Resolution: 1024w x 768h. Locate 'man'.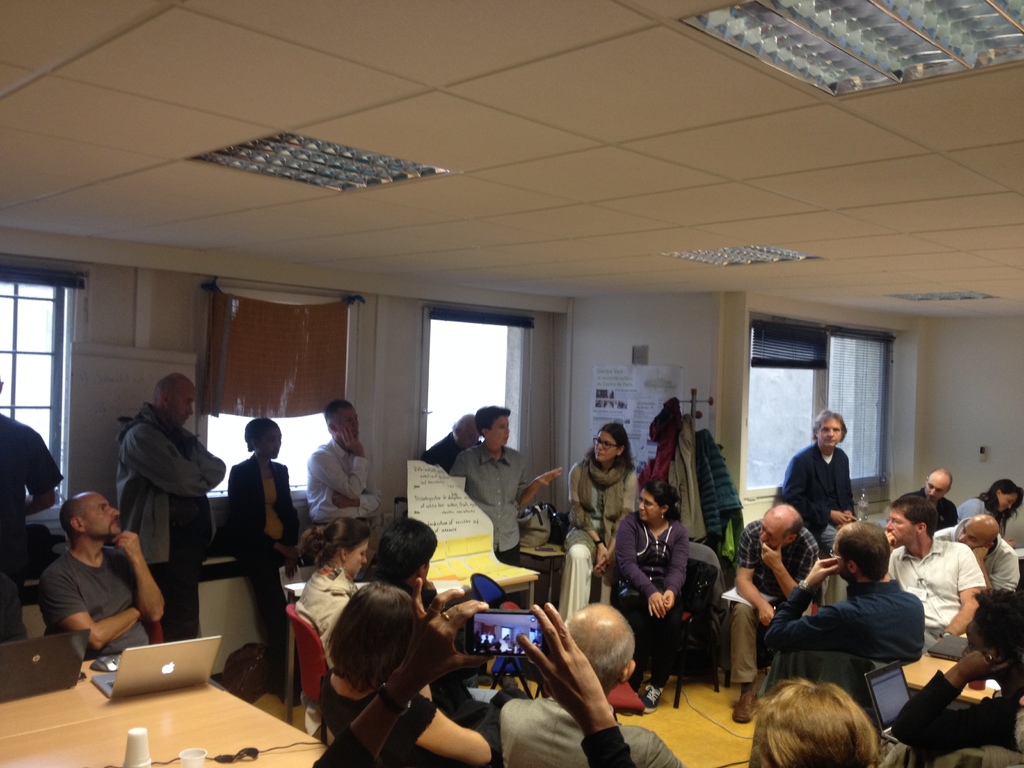
left=500, top=602, right=686, bottom=767.
